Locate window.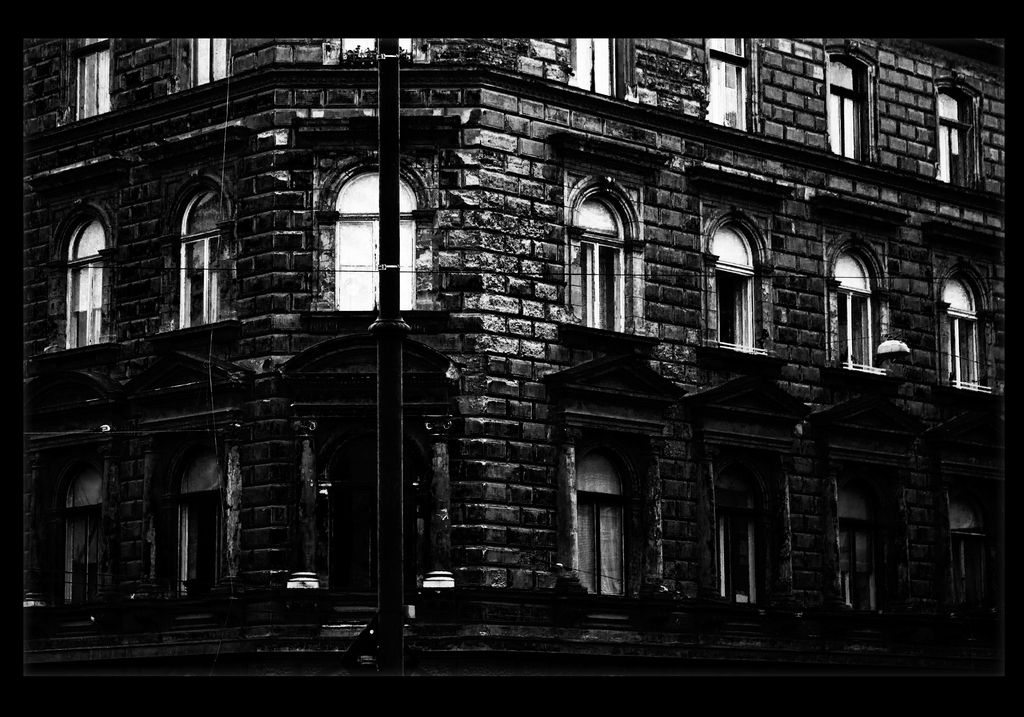
Bounding box: l=31, t=433, r=132, b=622.
